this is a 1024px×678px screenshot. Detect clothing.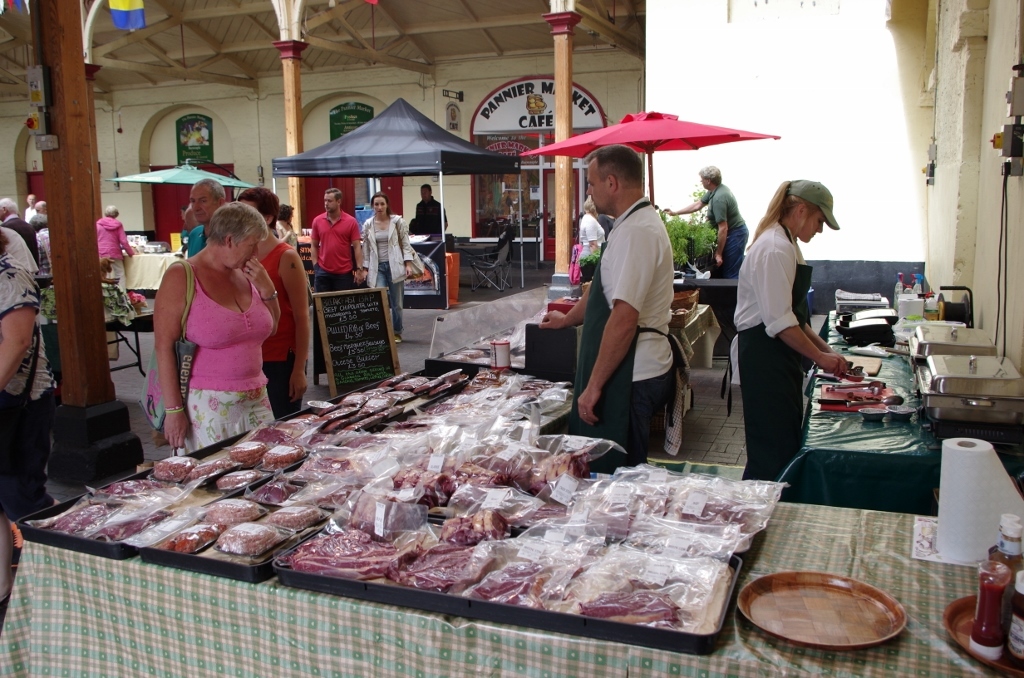
<box>573,192,678,473</box>.
